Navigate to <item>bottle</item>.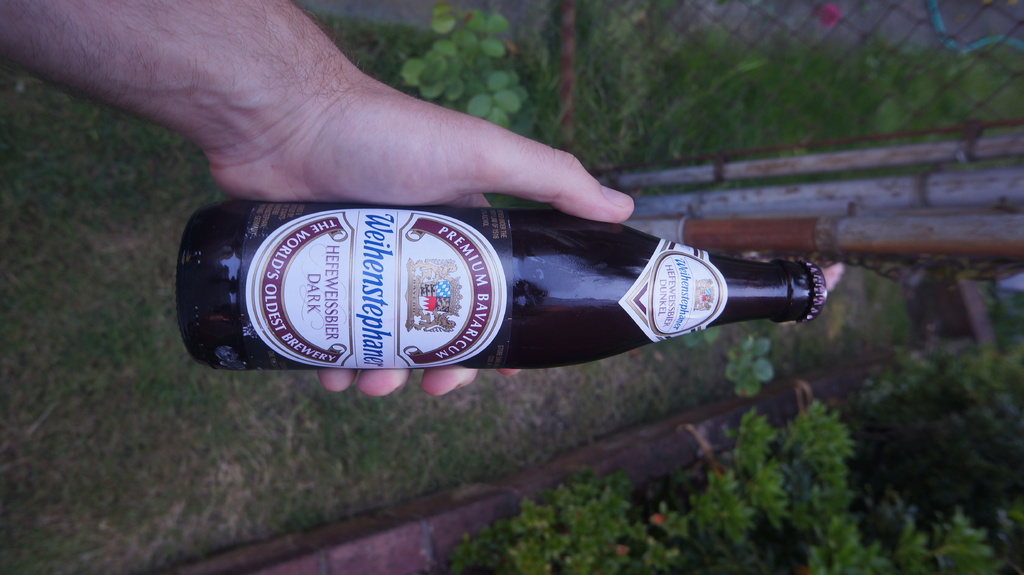
Navigation target: select_region(143, 184, 838, 379).
